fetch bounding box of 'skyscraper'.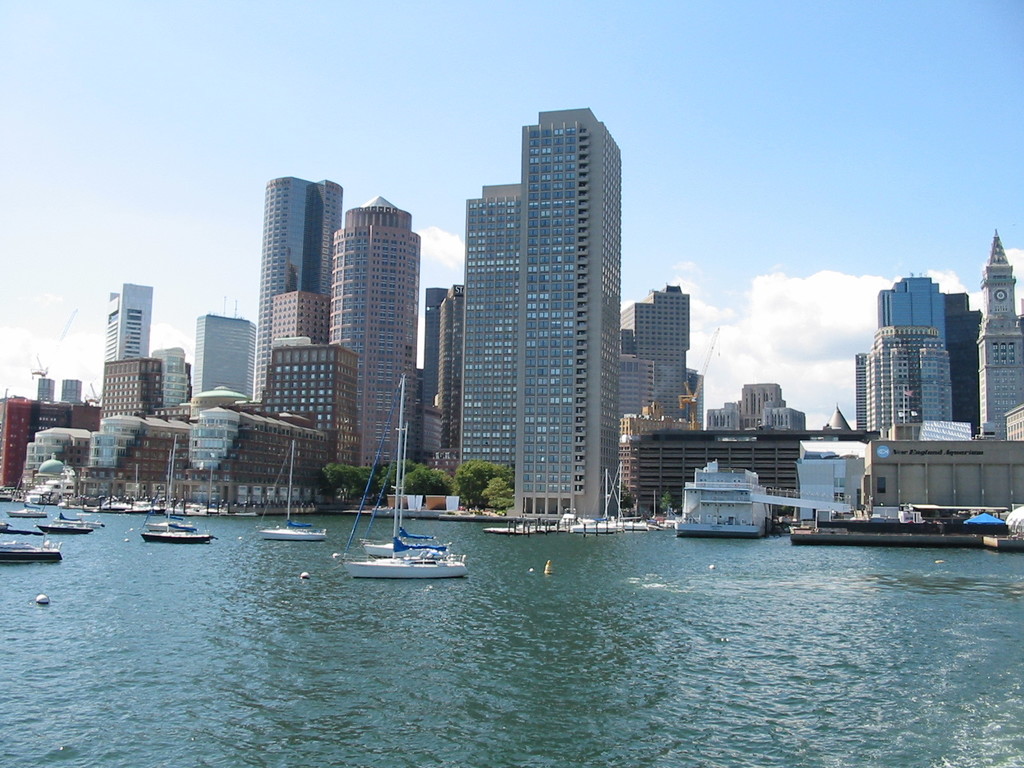
Bbox: 99:360:163:421.
